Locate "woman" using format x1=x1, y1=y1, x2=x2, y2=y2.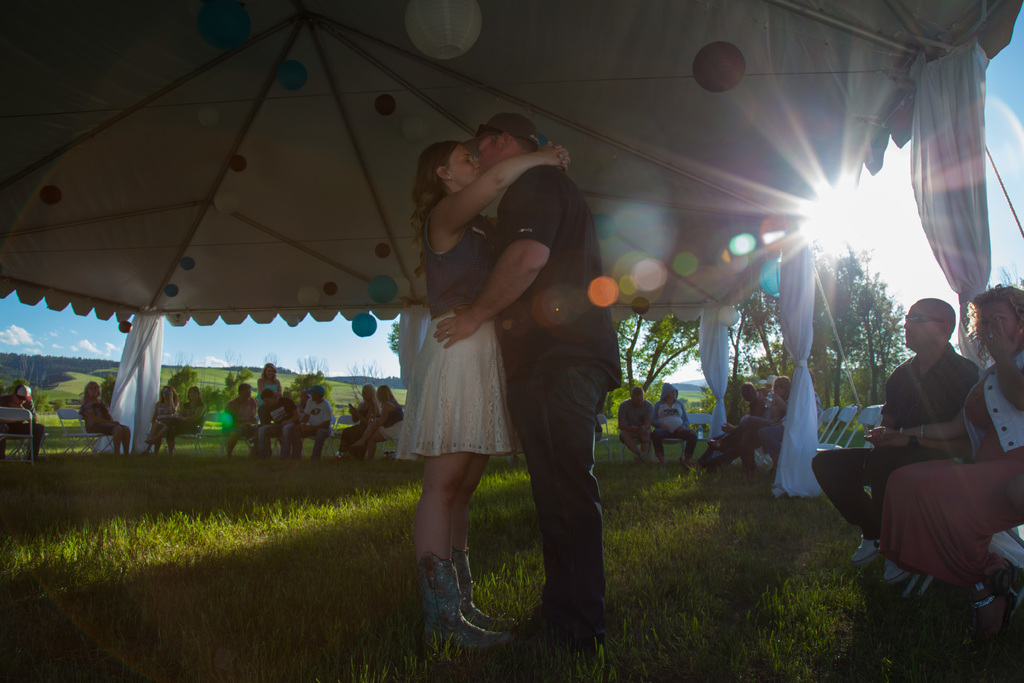
x1=346, y1=385, x2=405, y2=470.
